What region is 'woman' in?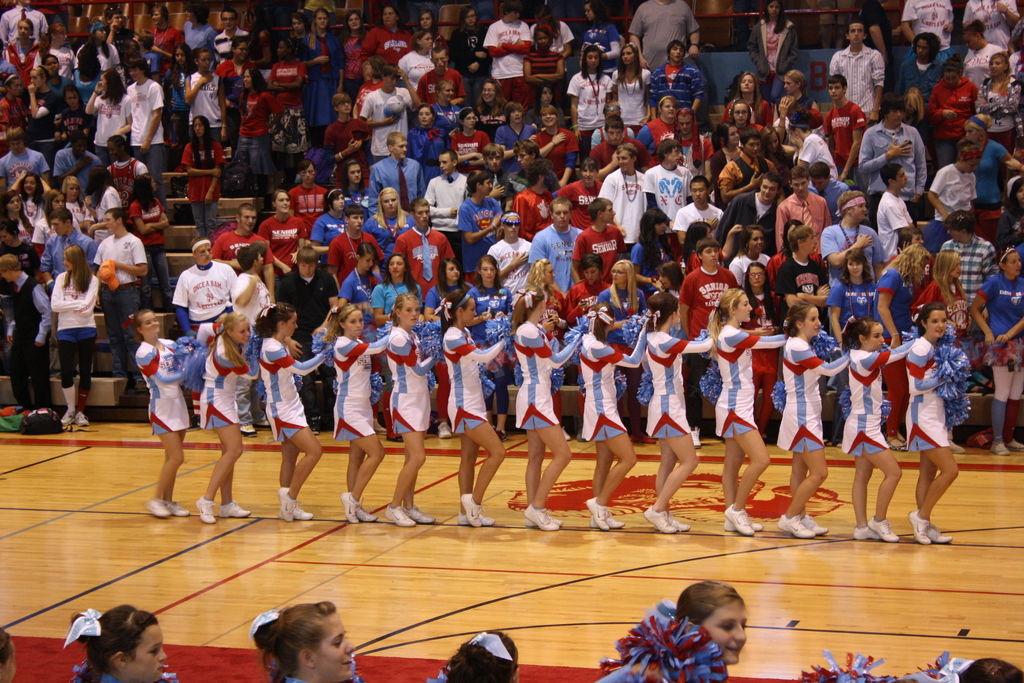
(left=744, top=0, right=801, bottom=106).
